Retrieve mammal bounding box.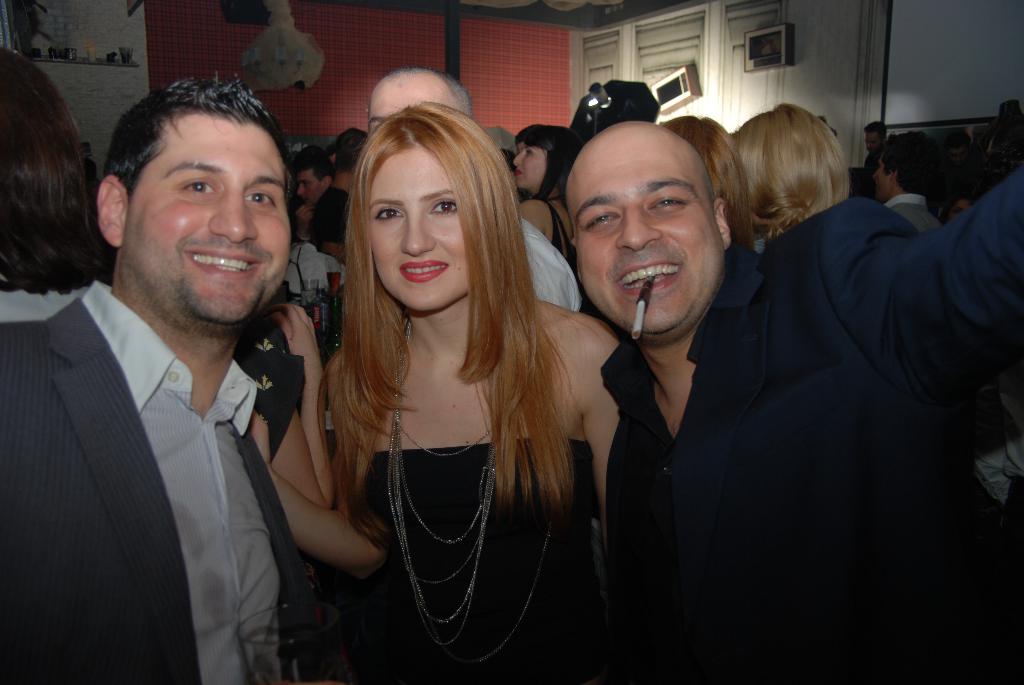
Bounding box: 726, 100, 850, 248.
